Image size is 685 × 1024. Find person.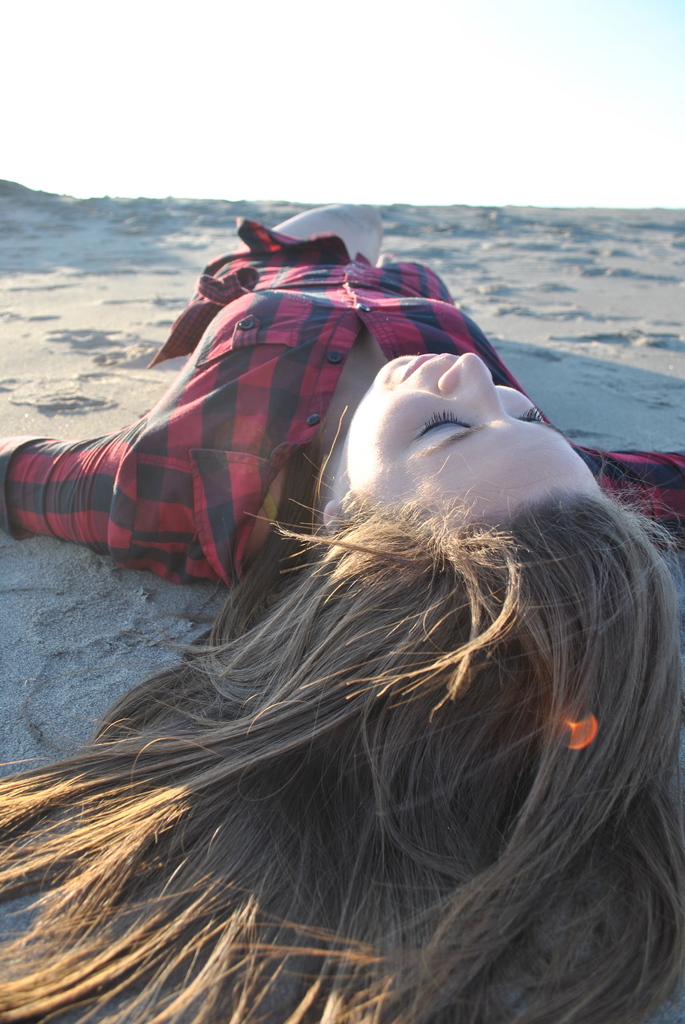
<bbox>0, 204, 684, 1023</bbox>.
